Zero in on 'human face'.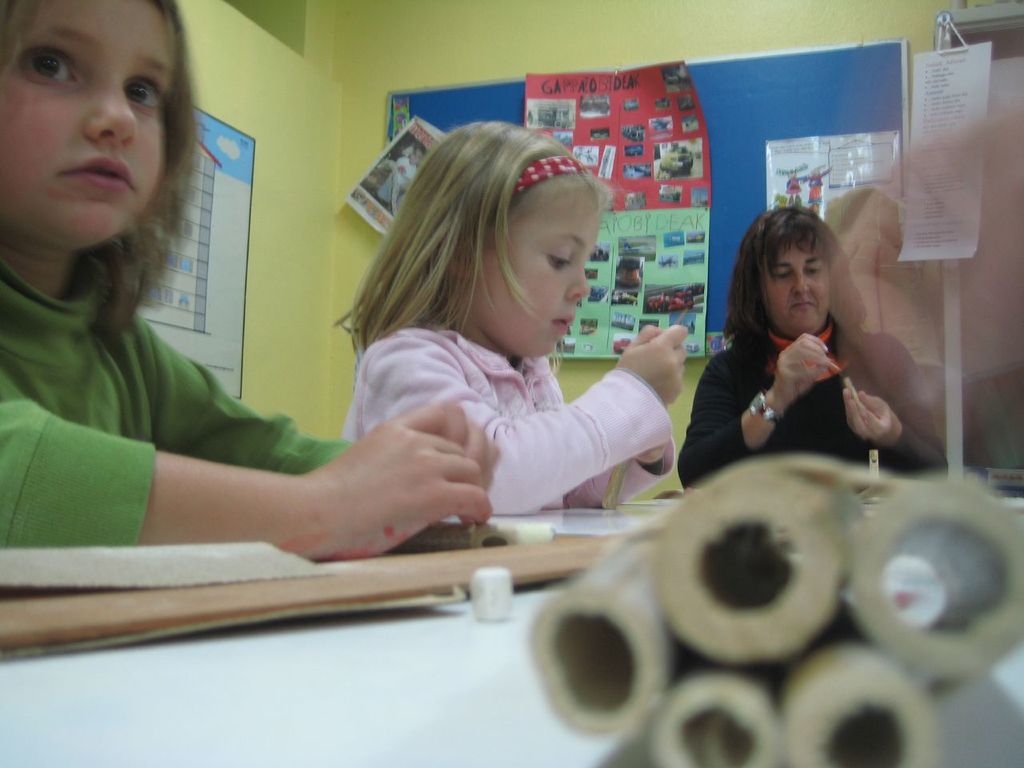
Zeroed in: x1=758 y1=240 x2=831 y2=334.
